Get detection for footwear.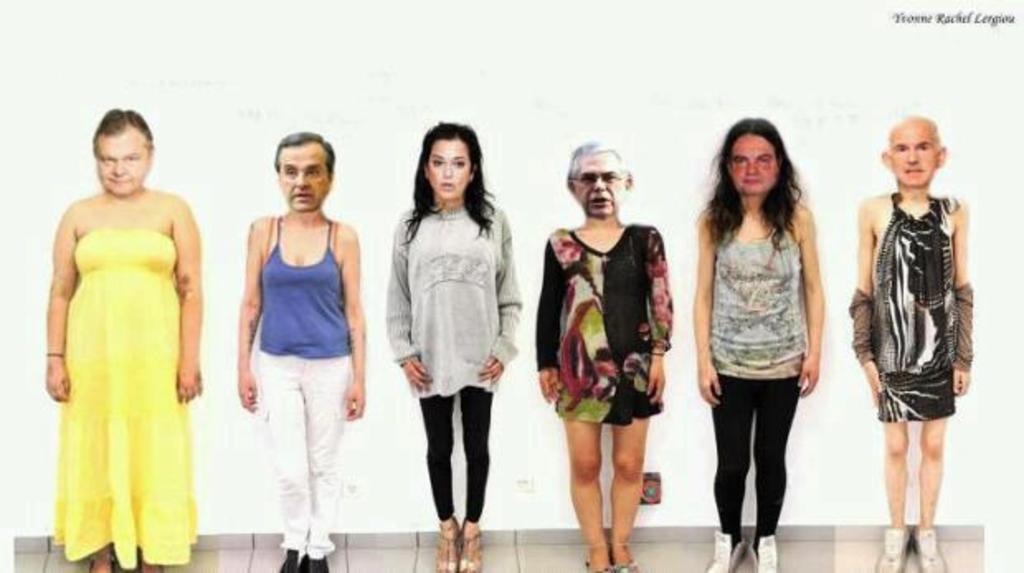
Detection: bbox=[915, 528, 956, 571].
